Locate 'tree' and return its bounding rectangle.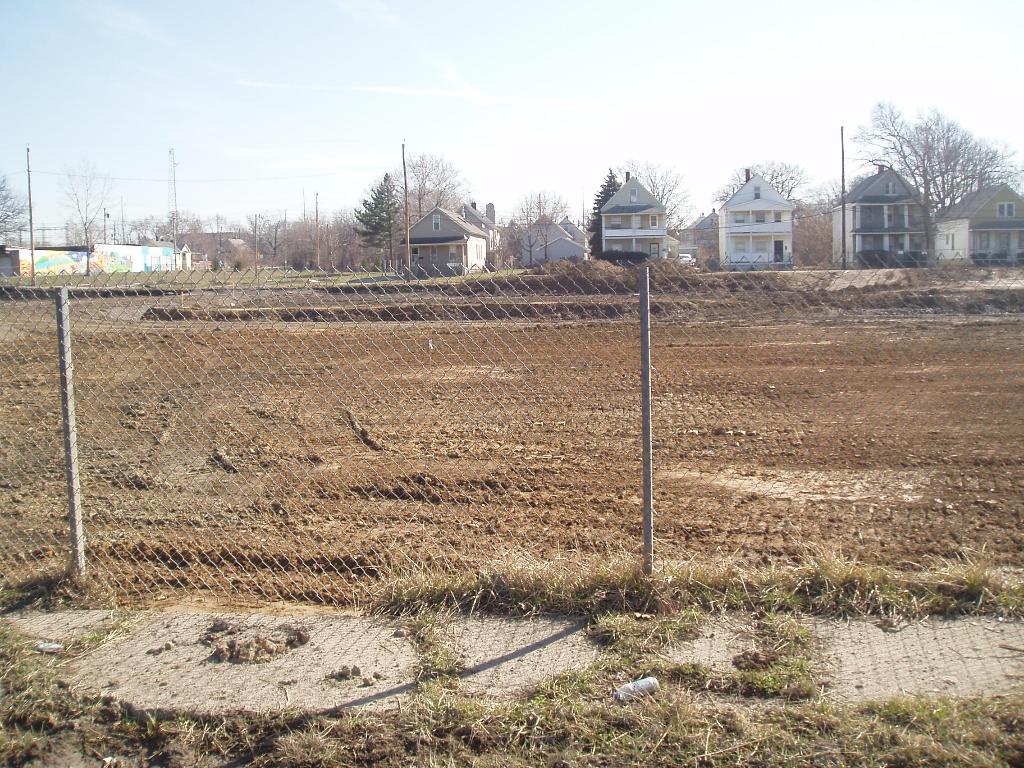
(x1=395, y1=148, x2=468, y2=230).
